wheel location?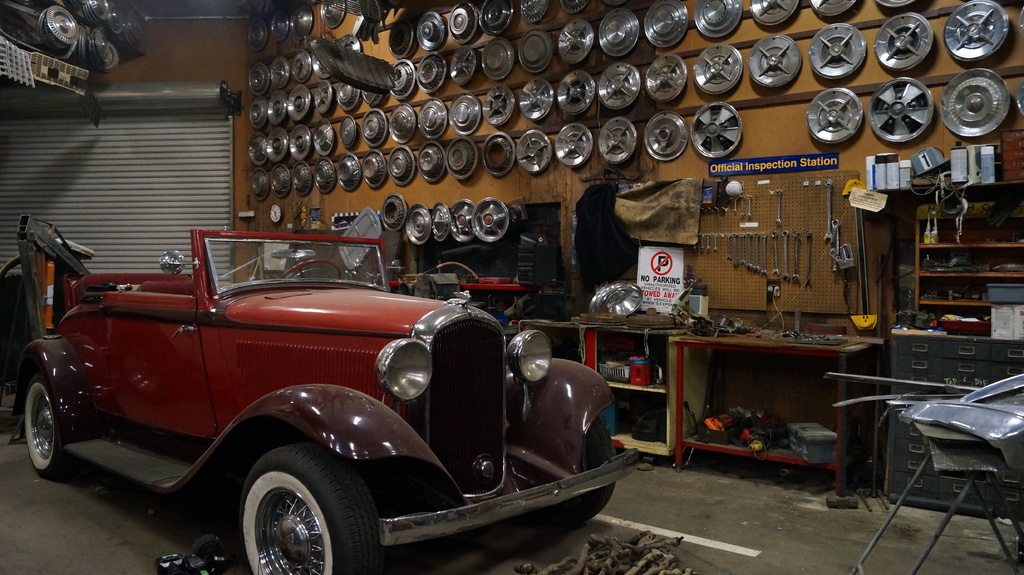
rect(232, 447, 354, 566)
